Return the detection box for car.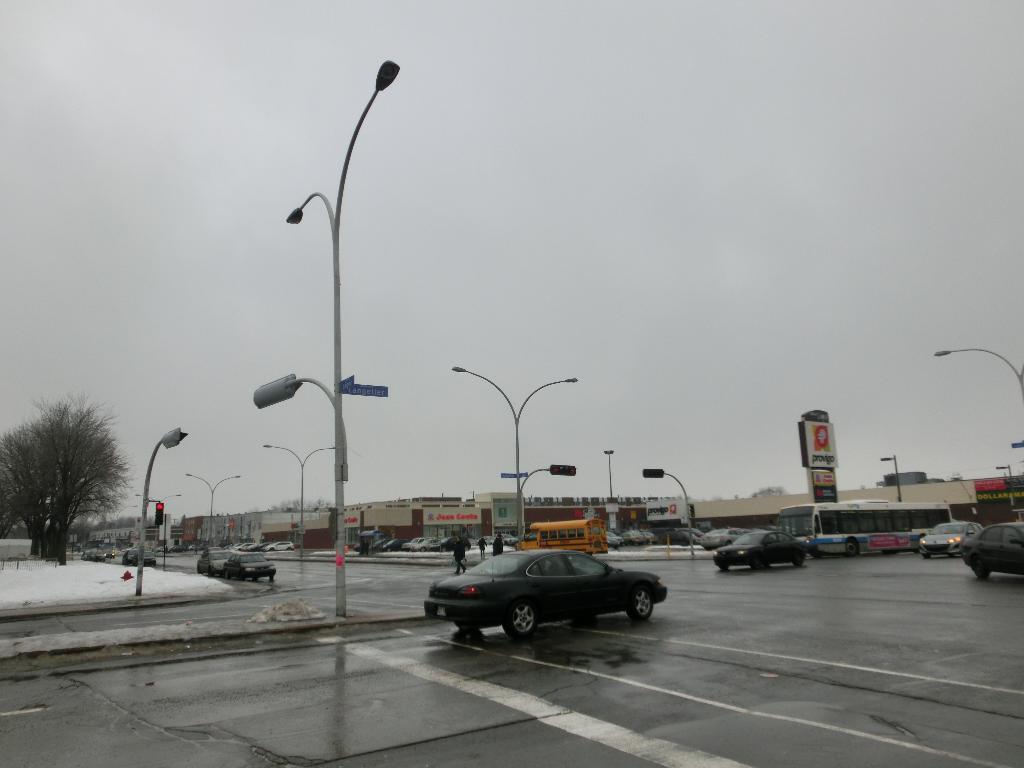
l=921, t=518, r=980, b=557.
